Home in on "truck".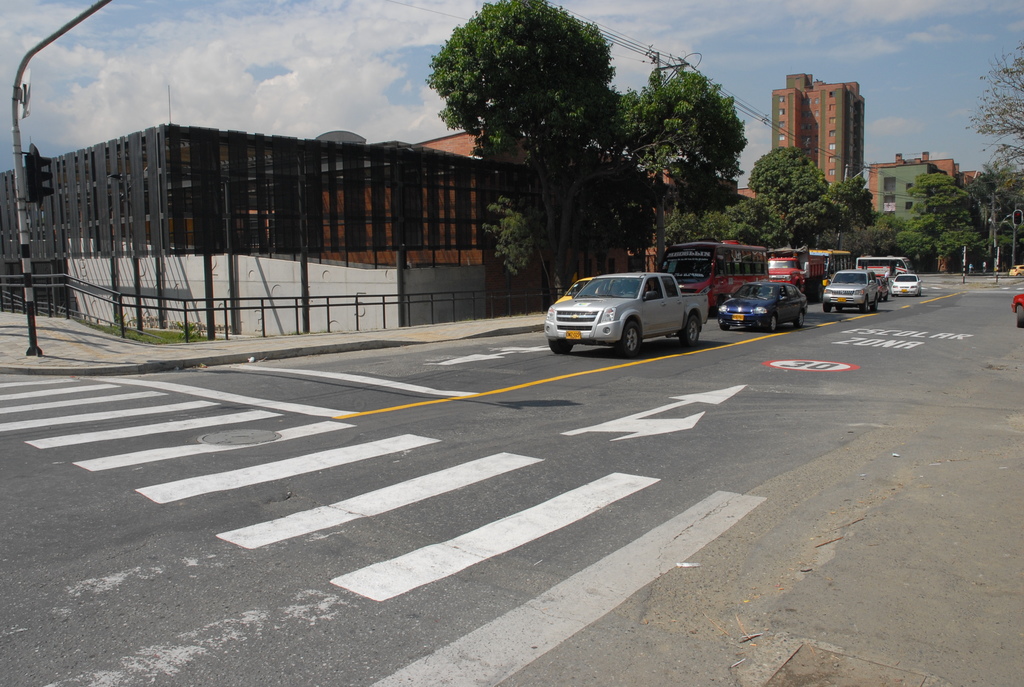
Homed in at <bbox>761, 249, 829, 300</bbox>.
